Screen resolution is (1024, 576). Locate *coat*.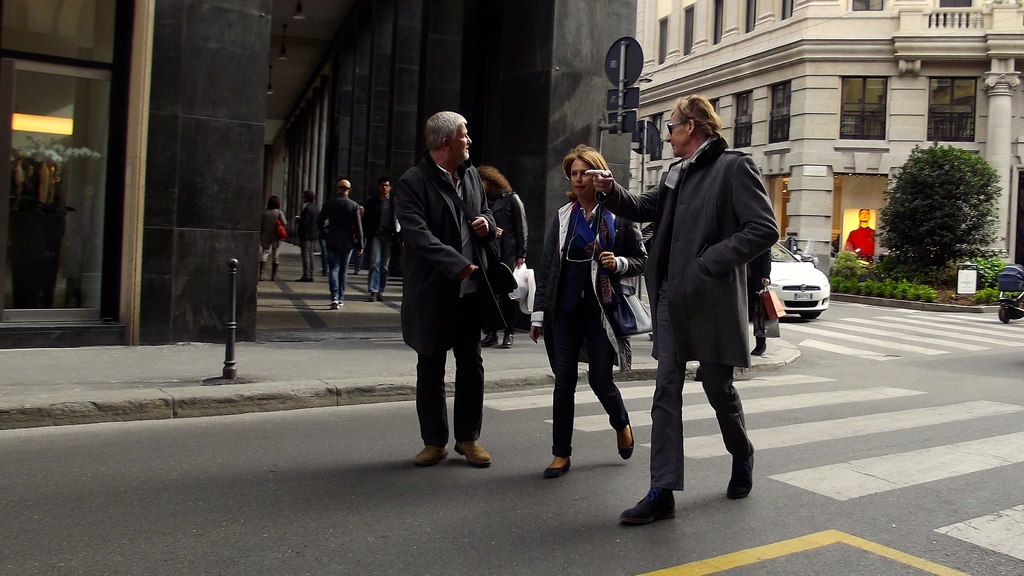
pyautogui.locateOnScreen(294, 198, 321, 247).
